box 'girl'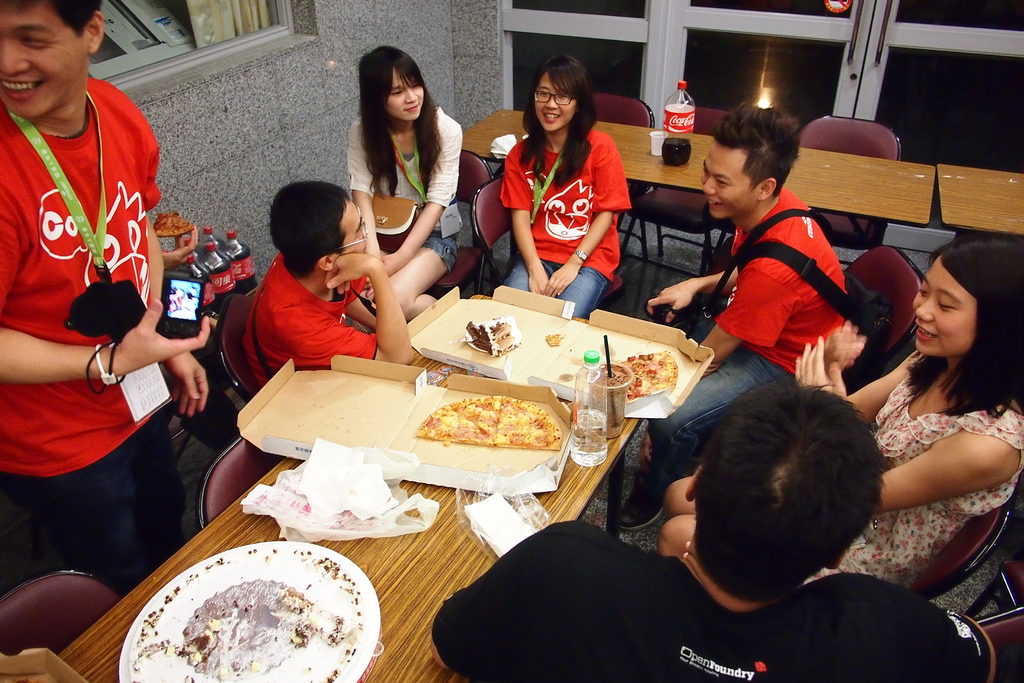
bbox(504, 54, 630, 315)
